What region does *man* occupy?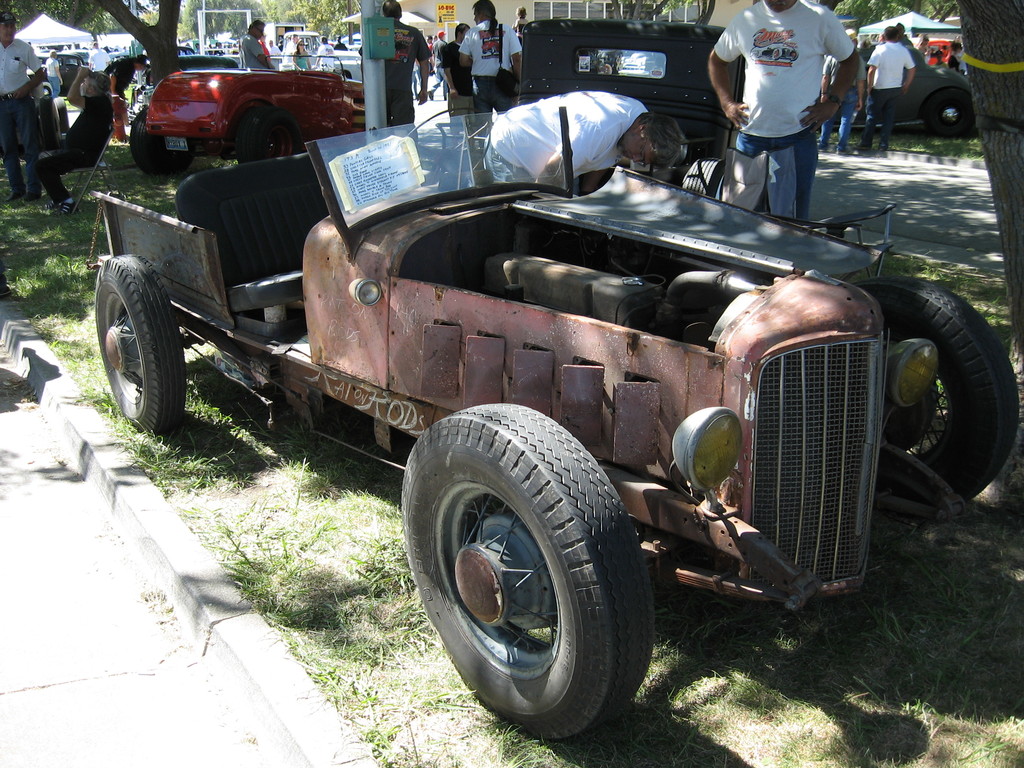
crop(237, 19, 271, 69).
